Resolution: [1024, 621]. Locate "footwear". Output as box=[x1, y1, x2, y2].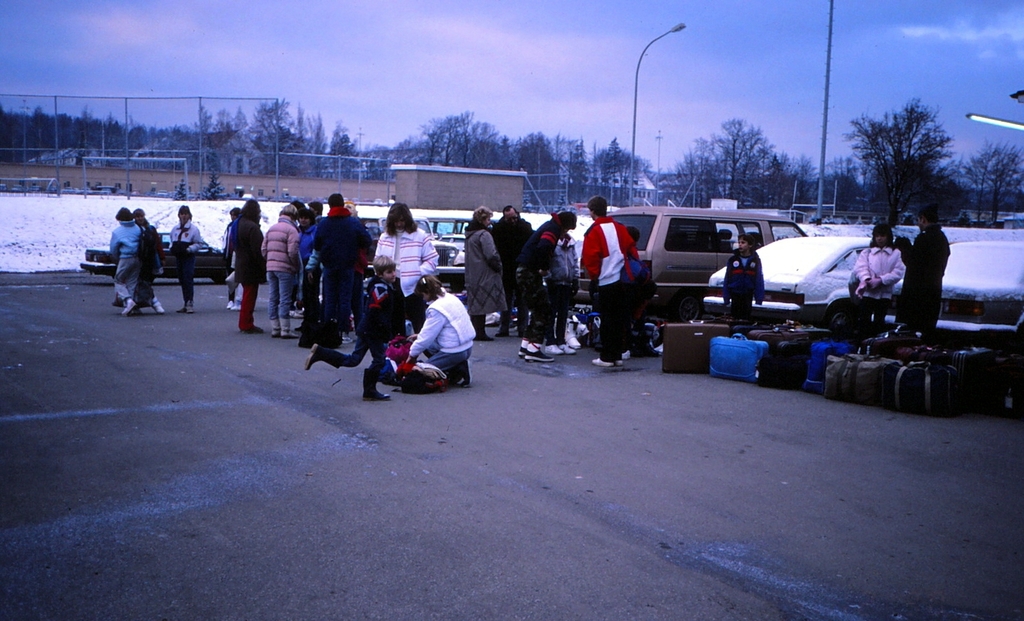
box=[546, 342, 562, 357].
